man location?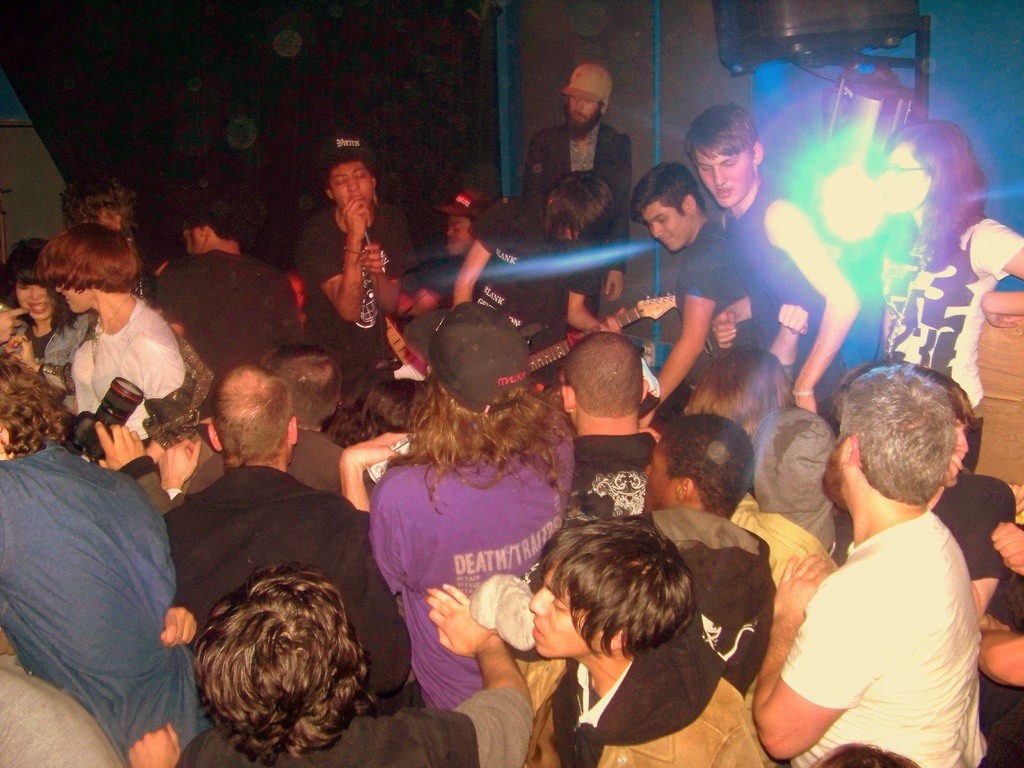
select_region(161, 360, 415, 709)
